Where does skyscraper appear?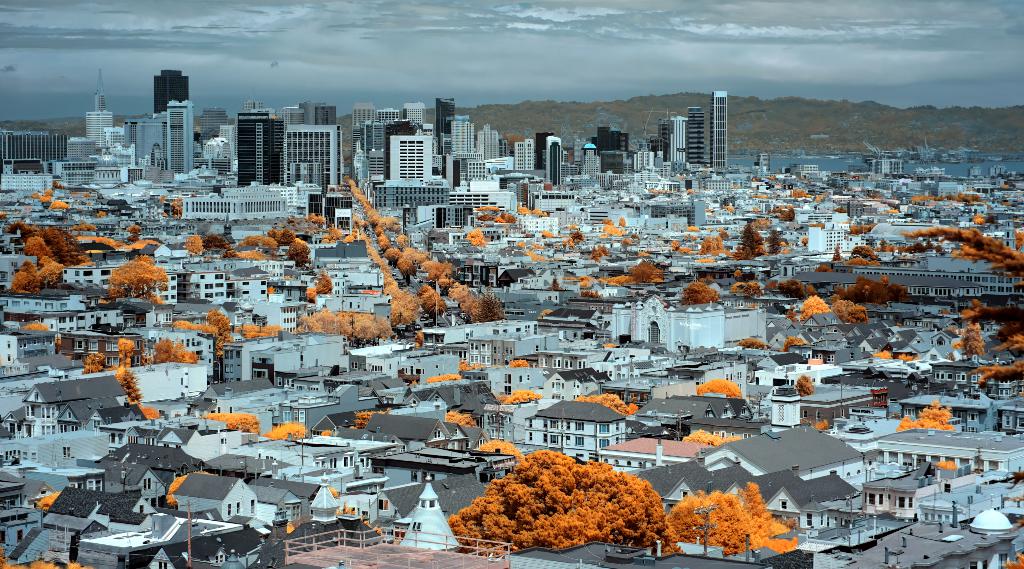
Appears at crop(154, 69, 188, 114).
